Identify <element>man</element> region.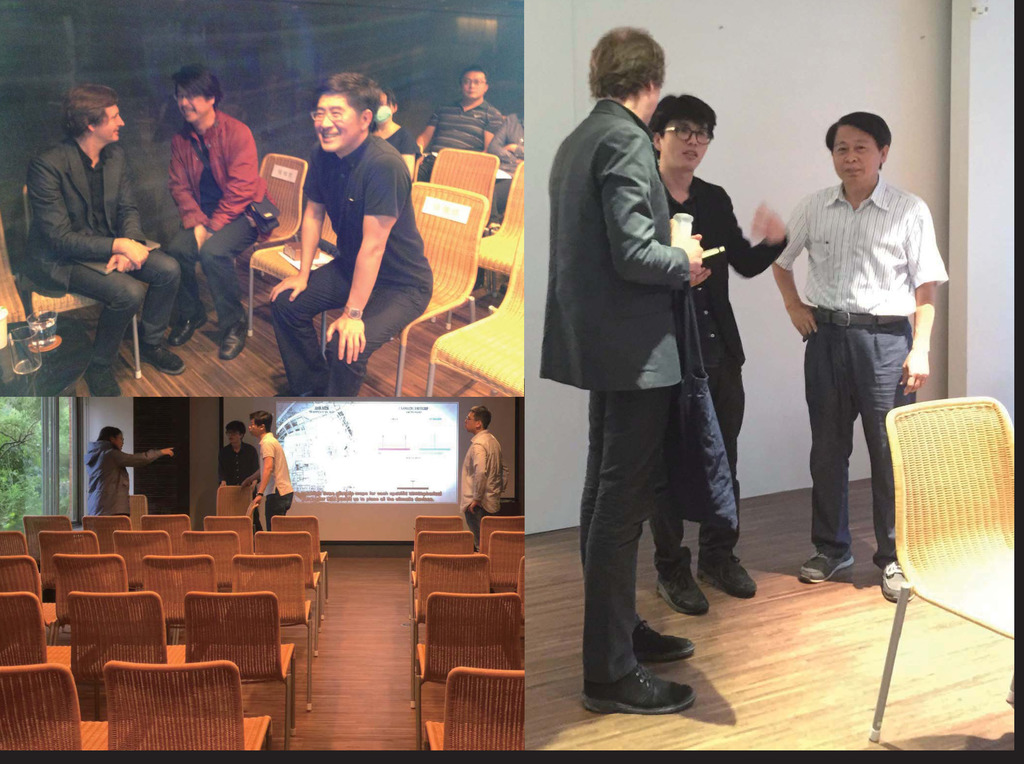
Region: region(417, 68, 504, 174).
